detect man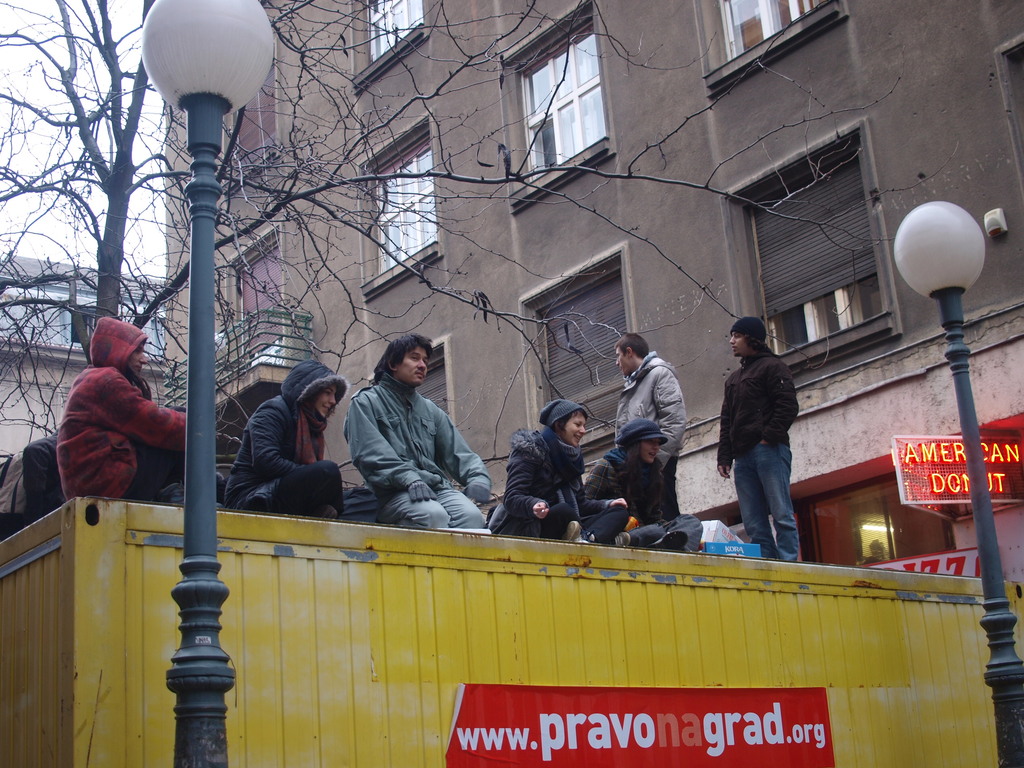
pyautogui.locateOnScreen(349, 335, 508, 526)
